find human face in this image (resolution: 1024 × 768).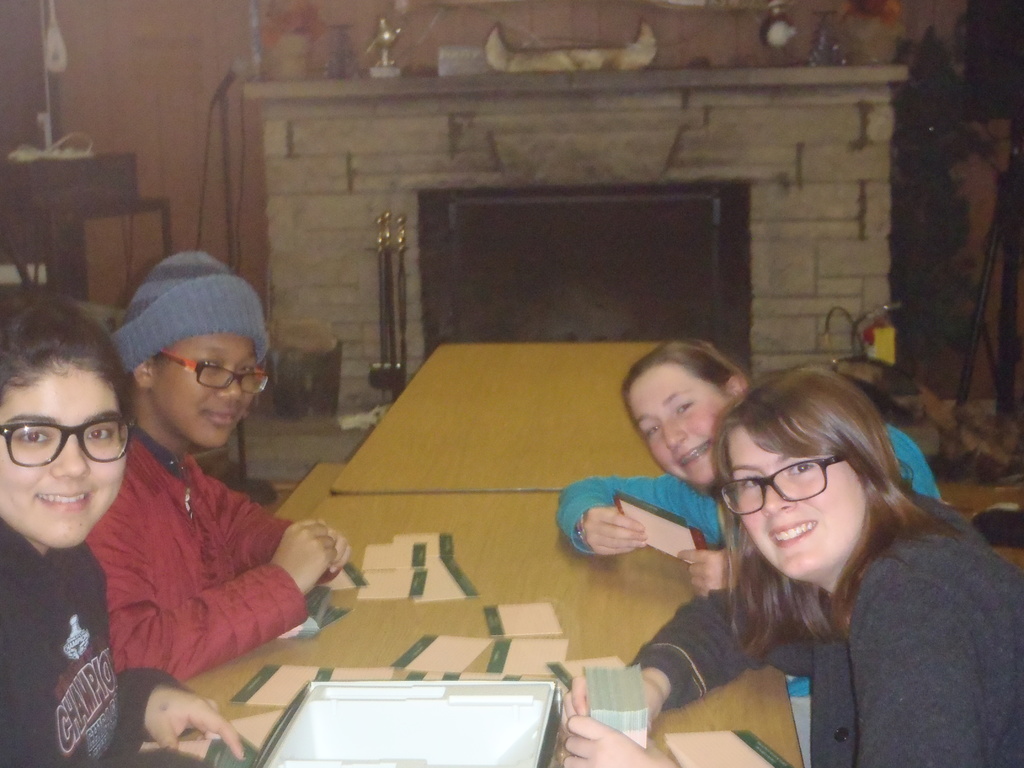
0/369/129/548.
